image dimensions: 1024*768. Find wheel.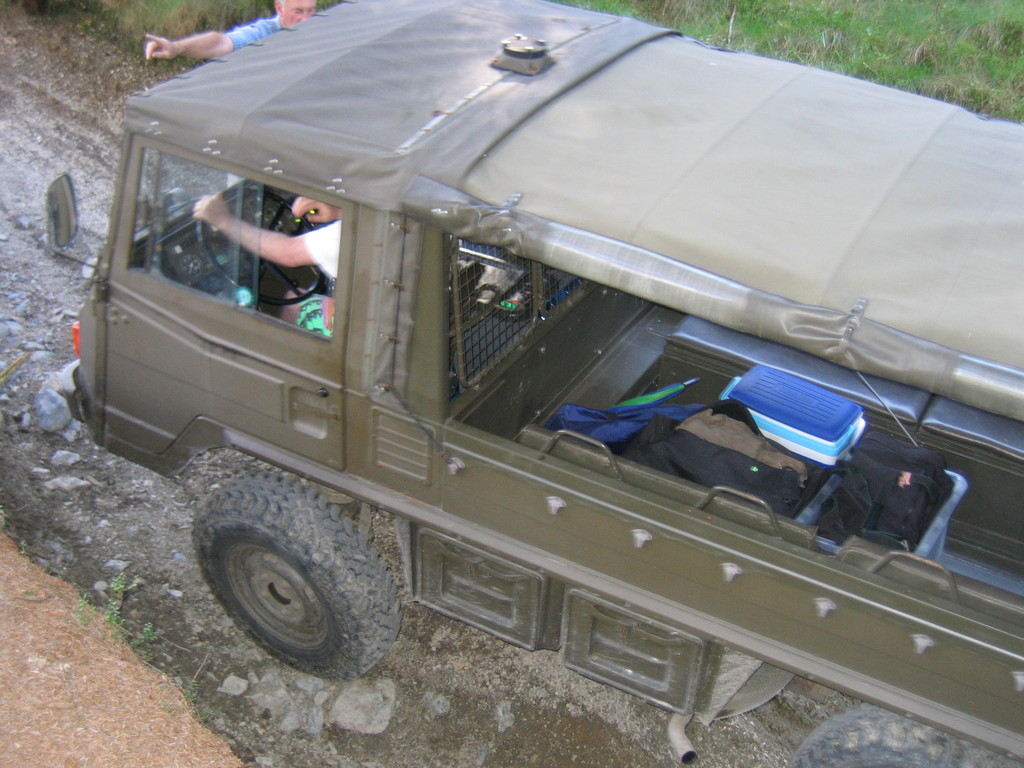
(left=794, top=707, right=1023, bottom=767).
